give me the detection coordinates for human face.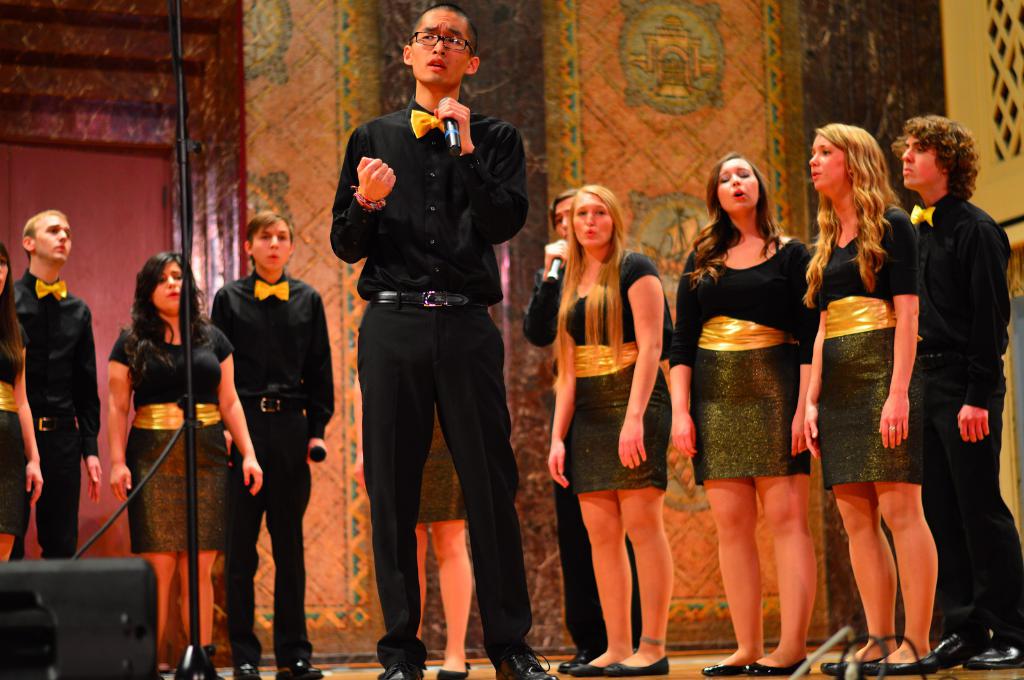
<region>555, 198, 575, 239</region>.
